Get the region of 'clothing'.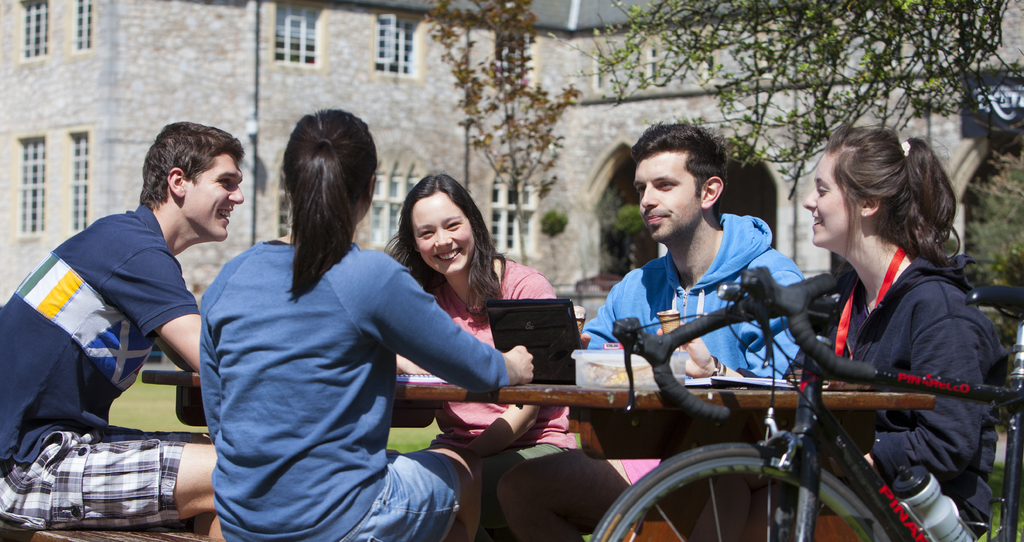
bbox=(413, 244, 602, 541).
